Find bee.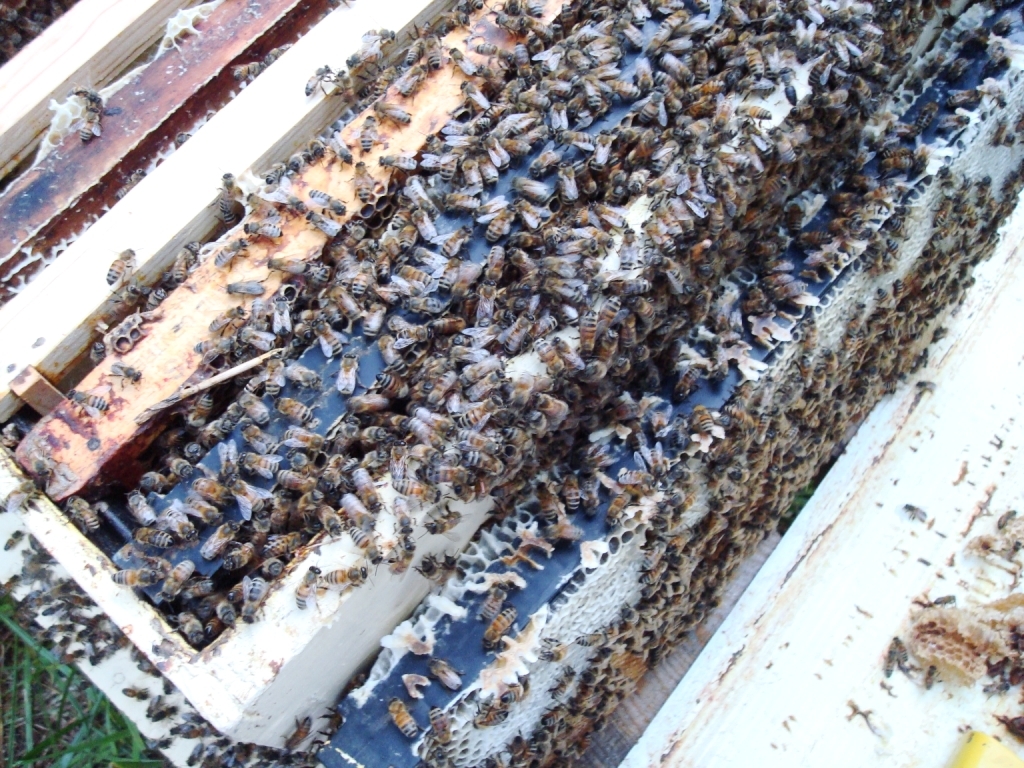
756:255:787:275.
